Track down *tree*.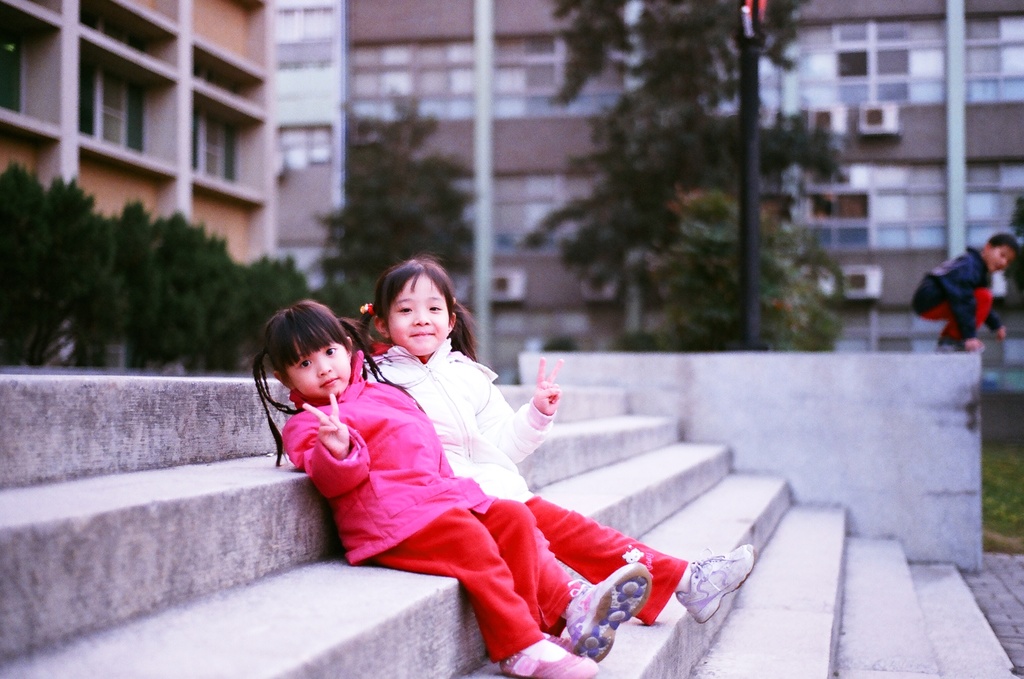
Tracked to box(1014, 188, 1023, 240).
